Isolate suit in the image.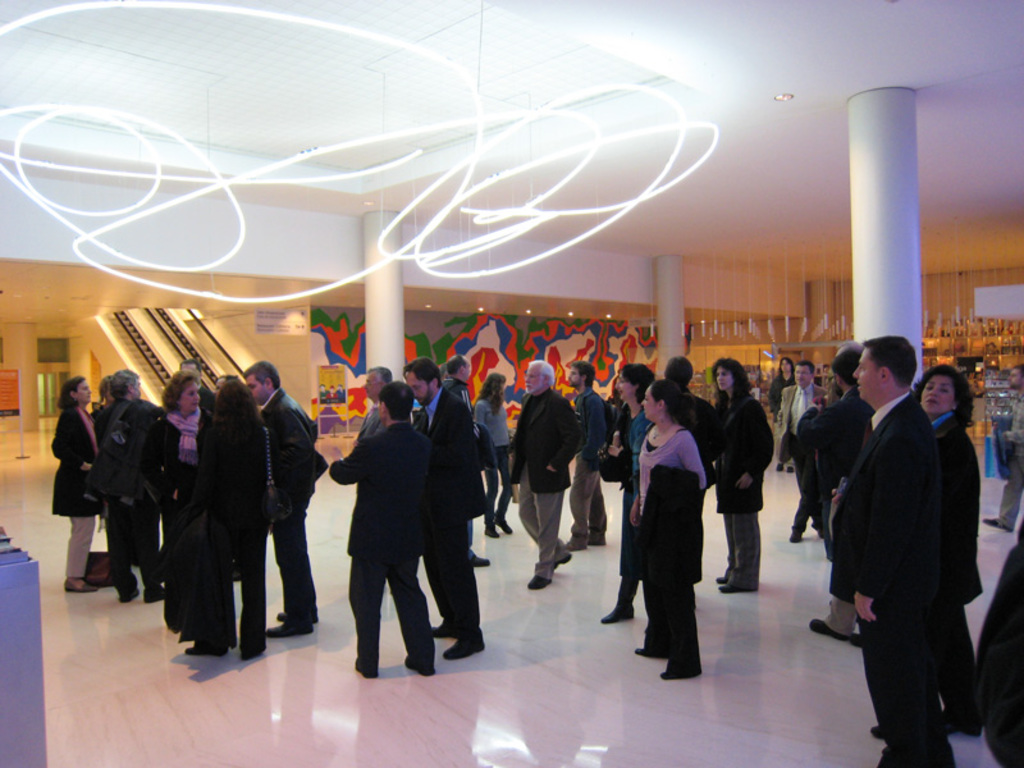
Isolated region: bbox(324, 419, 434, 668).
